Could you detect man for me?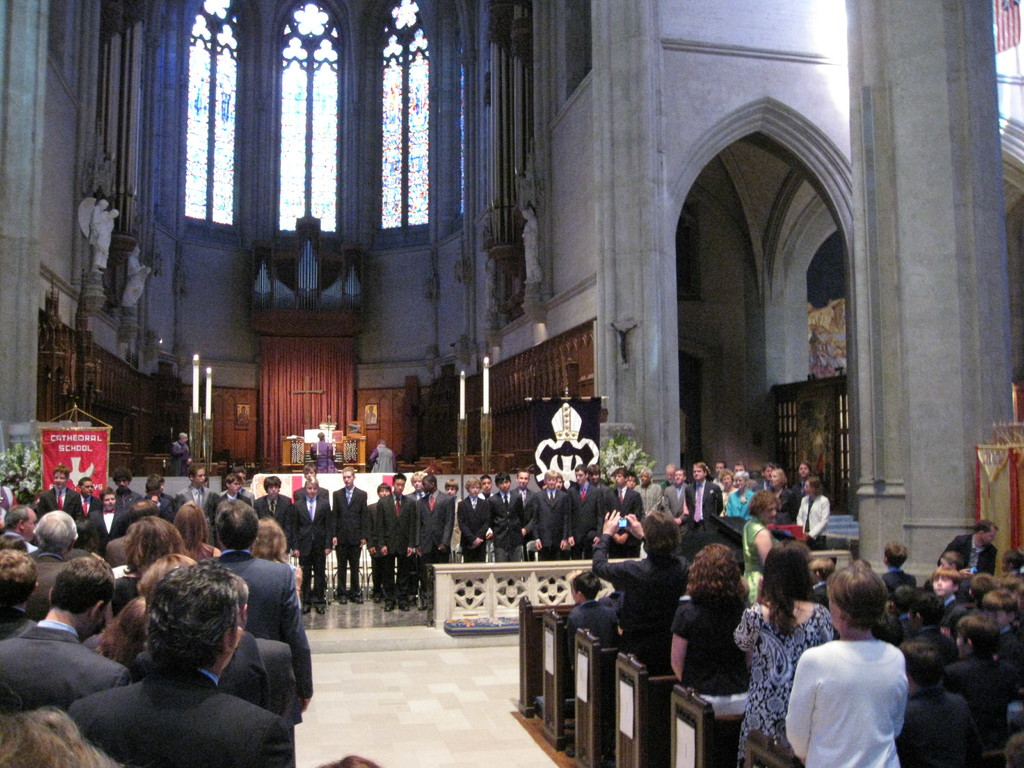
Detection result: 65,552,292,767.
